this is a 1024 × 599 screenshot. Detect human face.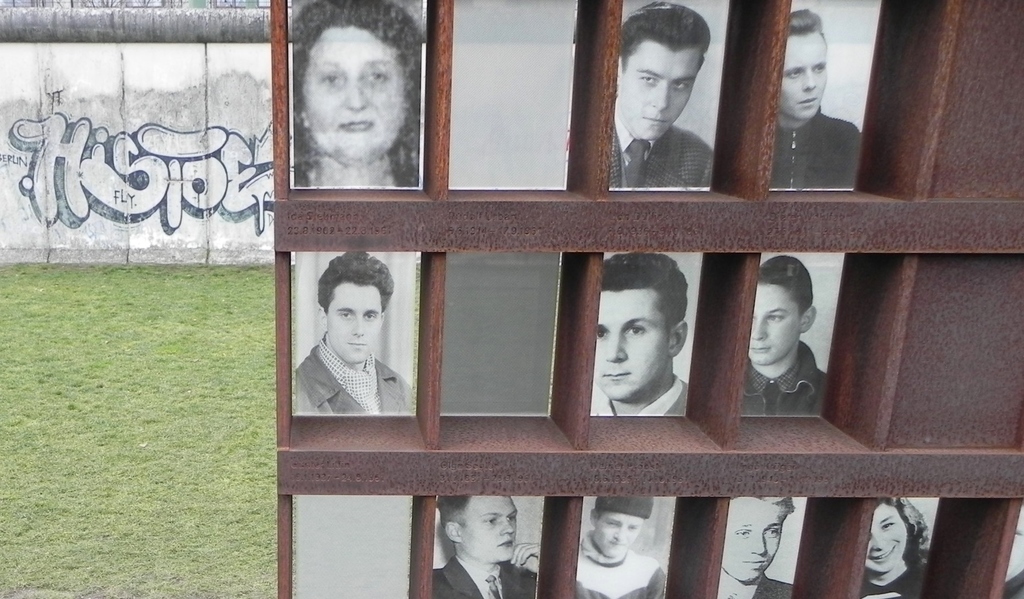
780 33 825 126.
